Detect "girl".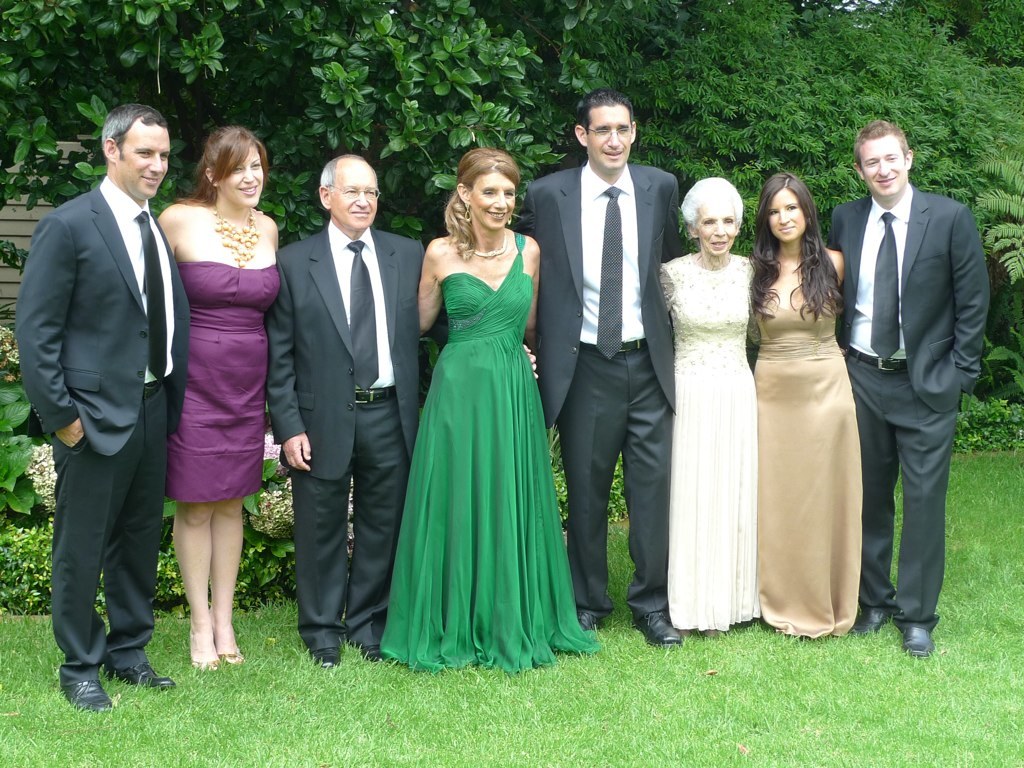
Detected at region(148, 123, 288, 675).
